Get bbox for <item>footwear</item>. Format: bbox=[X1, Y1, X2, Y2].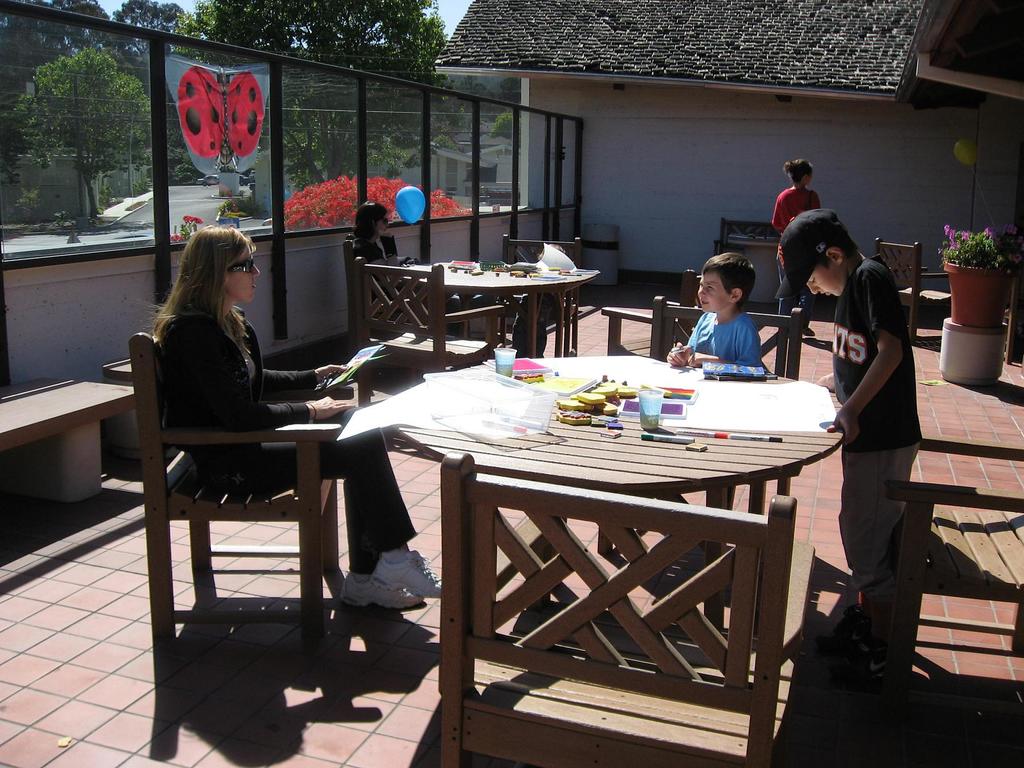
bbox=[797, 327, 813, 338].
